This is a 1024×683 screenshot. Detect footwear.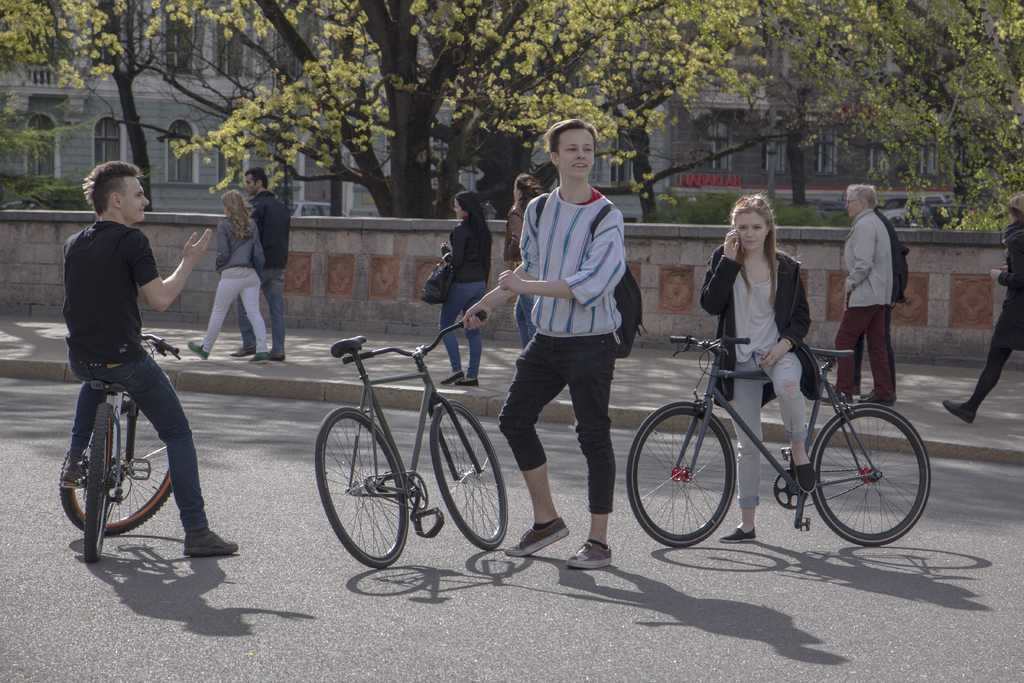
bbox=[181, 525, 237, 558].
